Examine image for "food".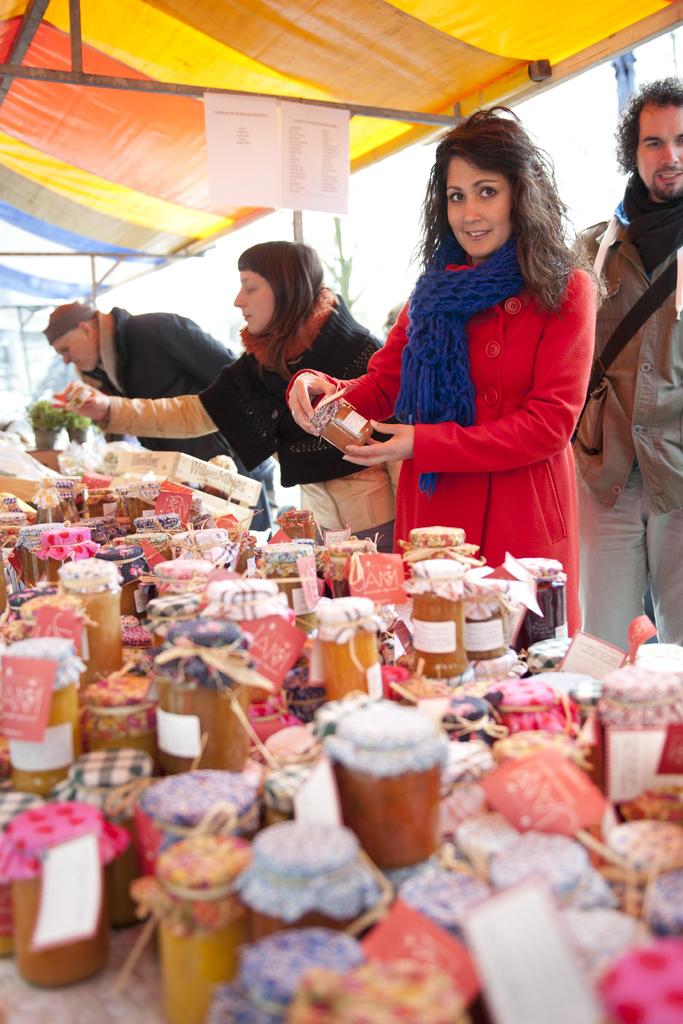
Examination result: crop(144, 823, 259, 930).
